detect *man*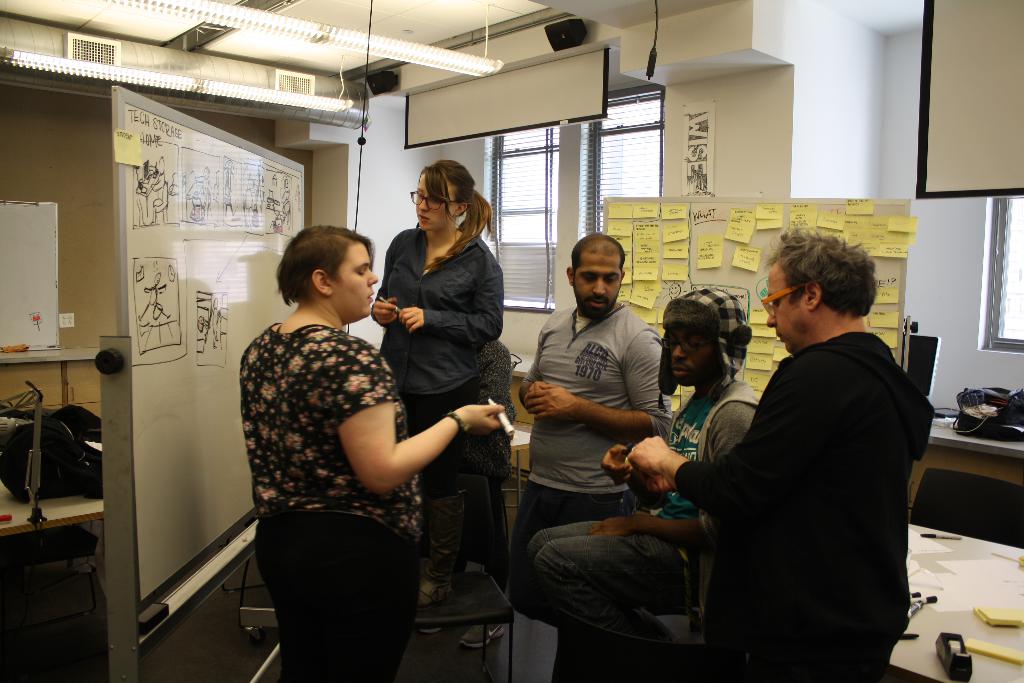
<region>510, 236, 686, 682</region>
